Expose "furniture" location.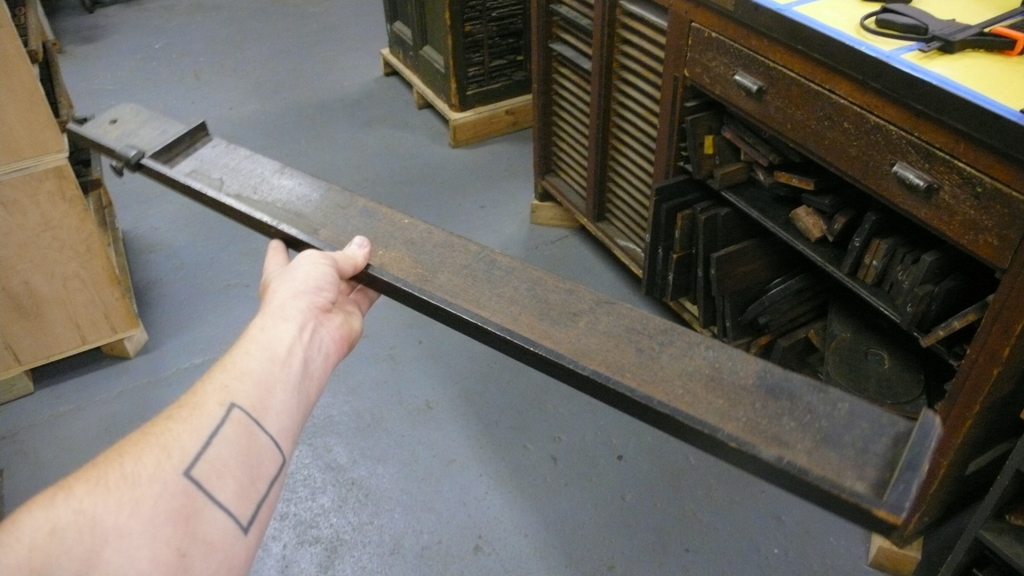
Exposed at left=531, top=0, right=1023, bottom=553.
